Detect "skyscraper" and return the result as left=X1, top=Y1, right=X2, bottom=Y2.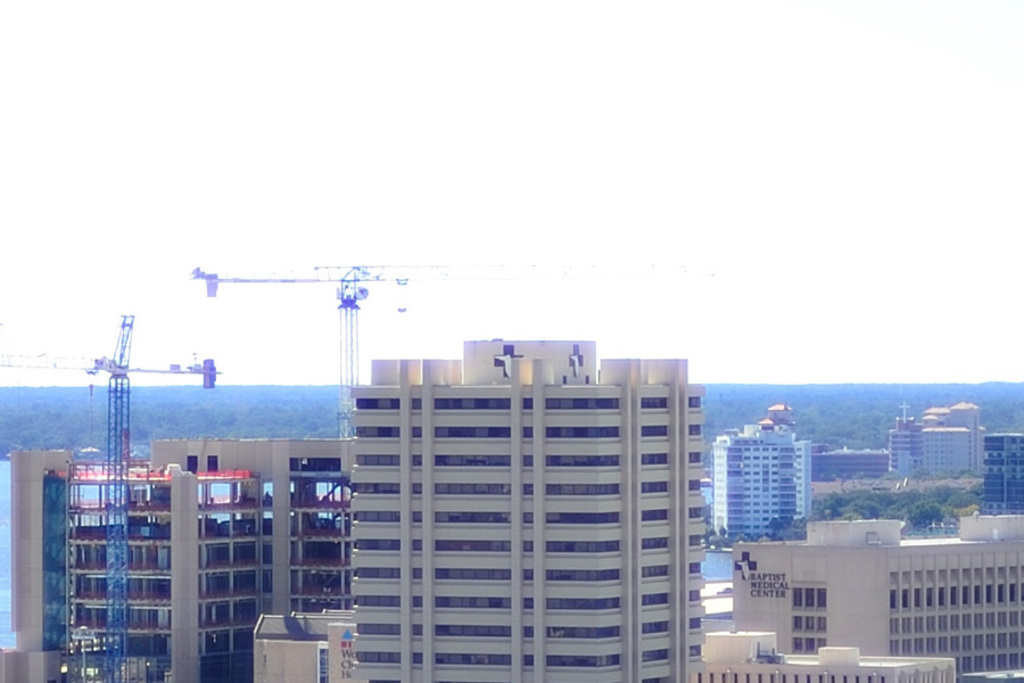
left=716, top=419, right=816, bottom=550.
